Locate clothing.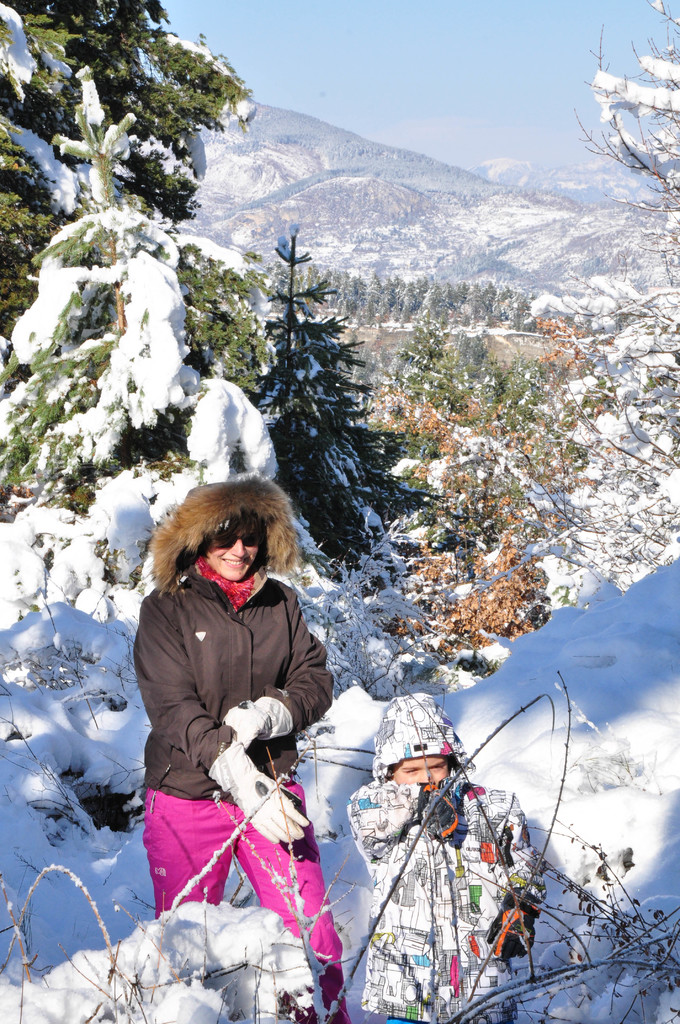
Bounding box: {"left": 119, "top": 588, "right": 357, "bottom": 946}.
